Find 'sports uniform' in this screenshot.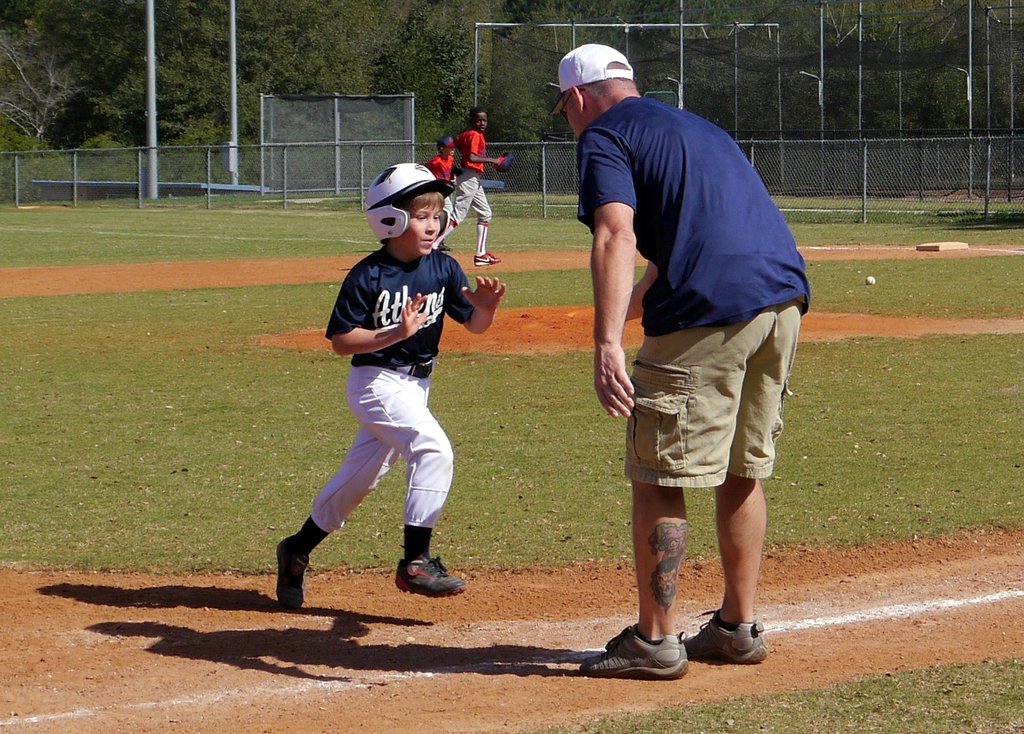
The bounding box for 'sports uniform' is (450,123,509,238).
